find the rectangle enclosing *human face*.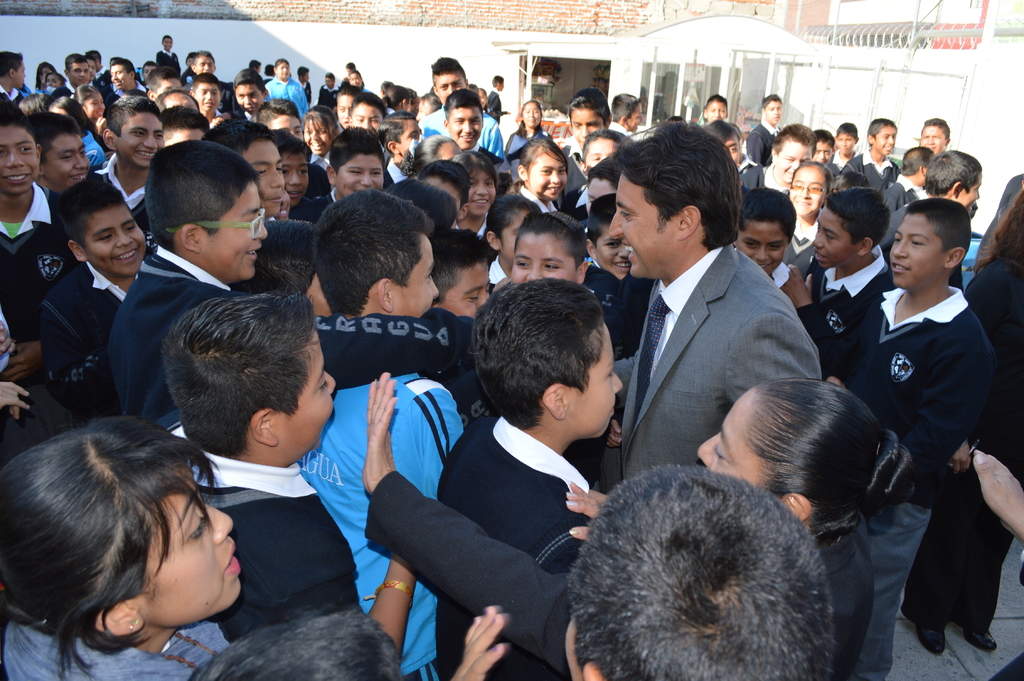
{"left": 71, "top": 60, "right": 88, "bottom": 87}.
